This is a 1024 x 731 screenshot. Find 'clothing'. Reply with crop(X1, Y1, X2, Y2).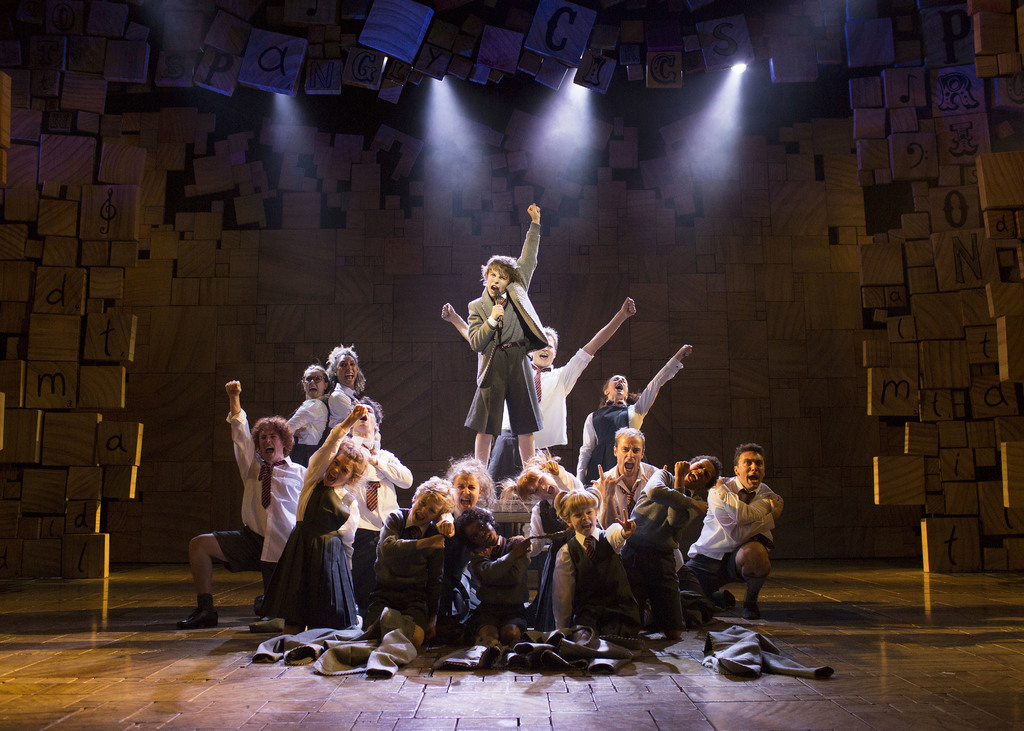
crop(376, 514, 443, 613).
